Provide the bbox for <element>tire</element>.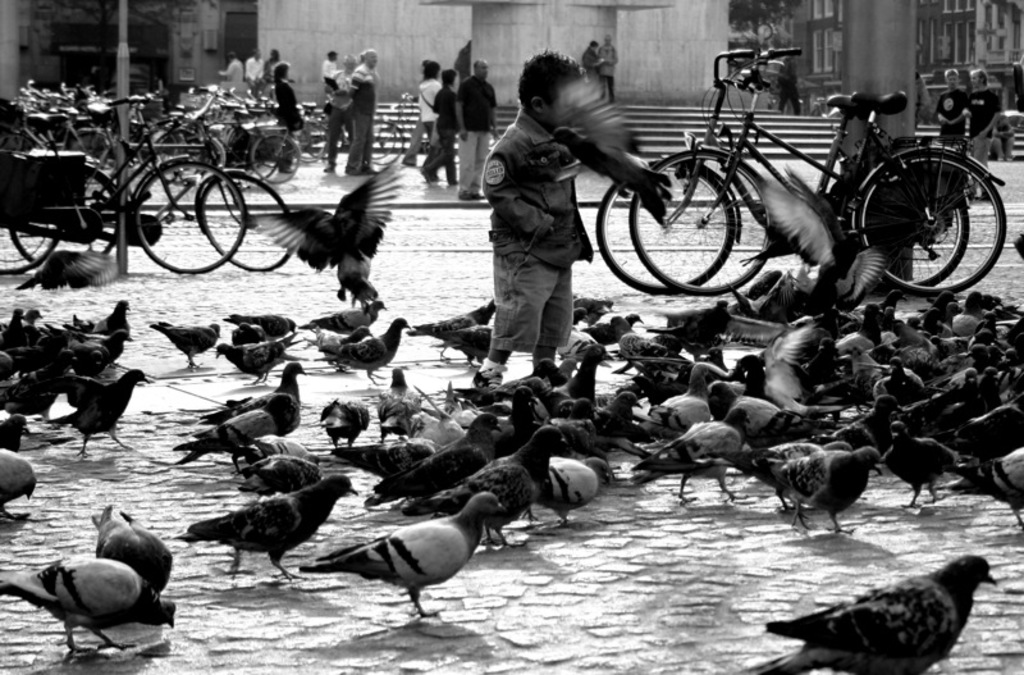
<region>626, 143, 776, 297</region>.
